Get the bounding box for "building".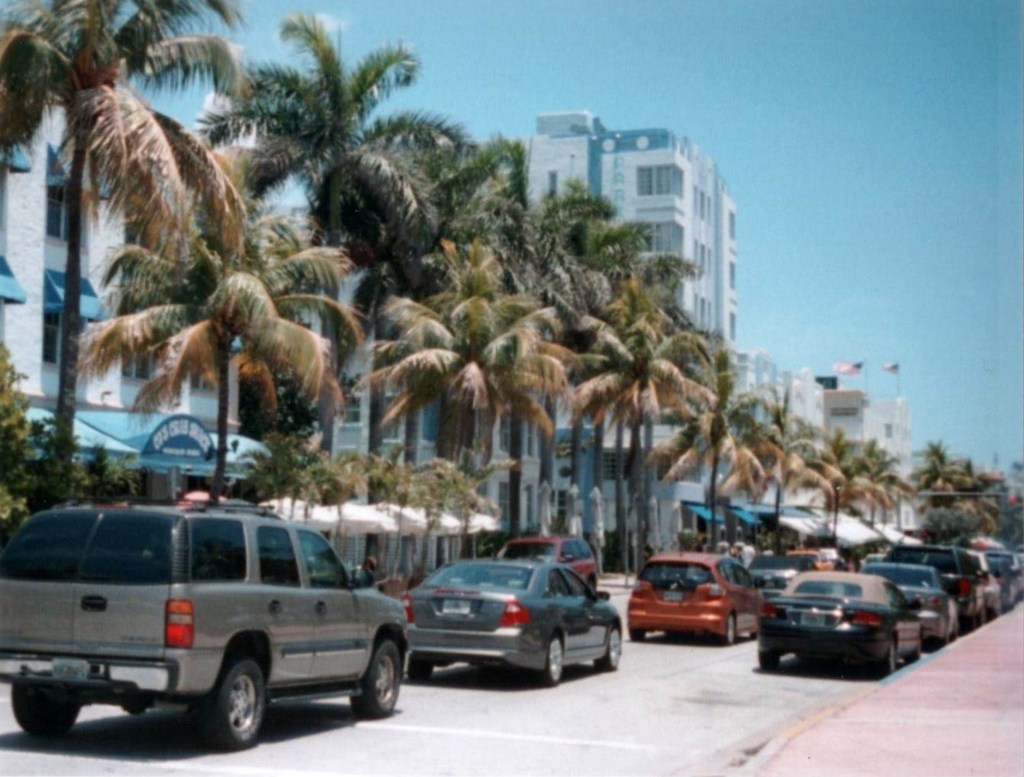
x1=737, y1=348, x2=801, y2=425.
